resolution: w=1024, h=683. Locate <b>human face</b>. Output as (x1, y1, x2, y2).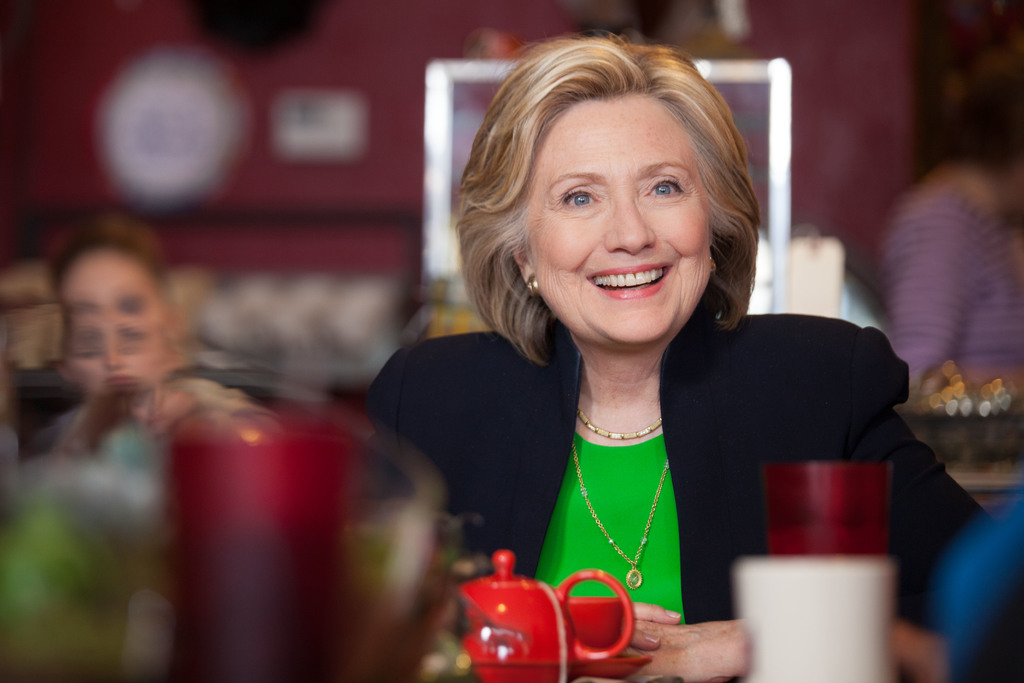
(528, 92, 712, 346).
